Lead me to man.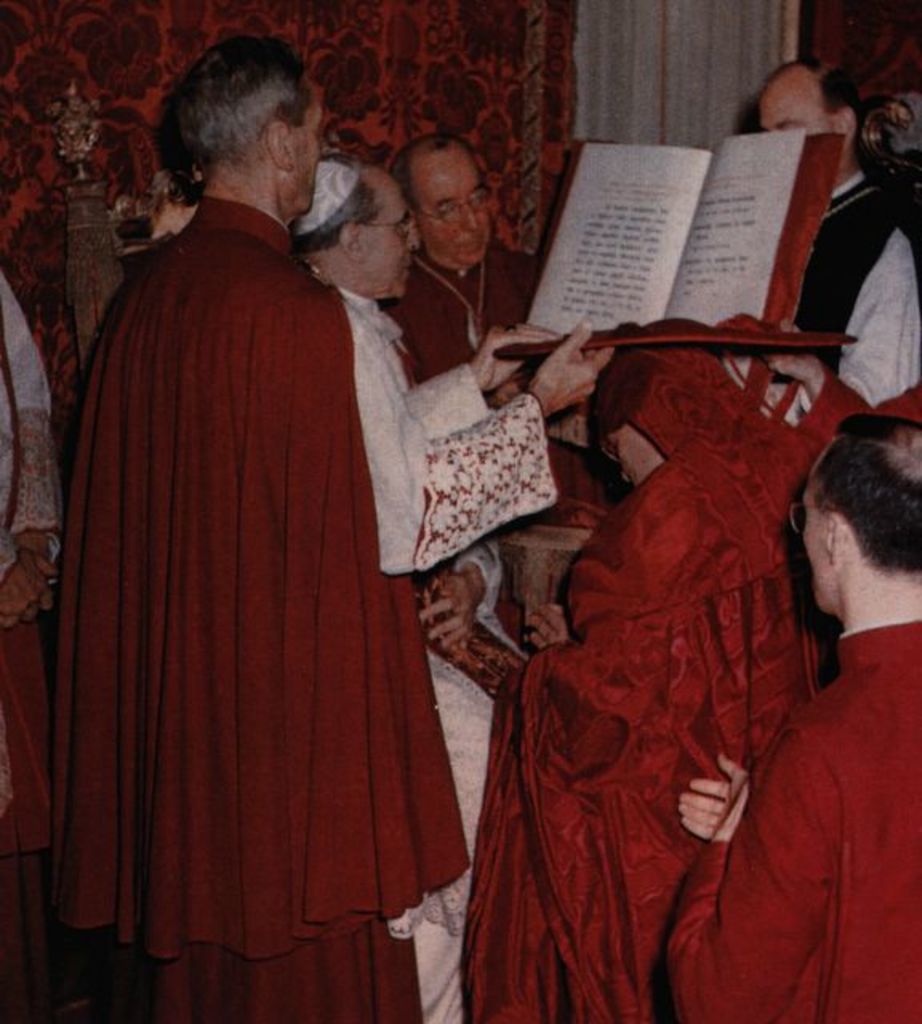
Lead to Rect(656, 418, 920, 1022).
